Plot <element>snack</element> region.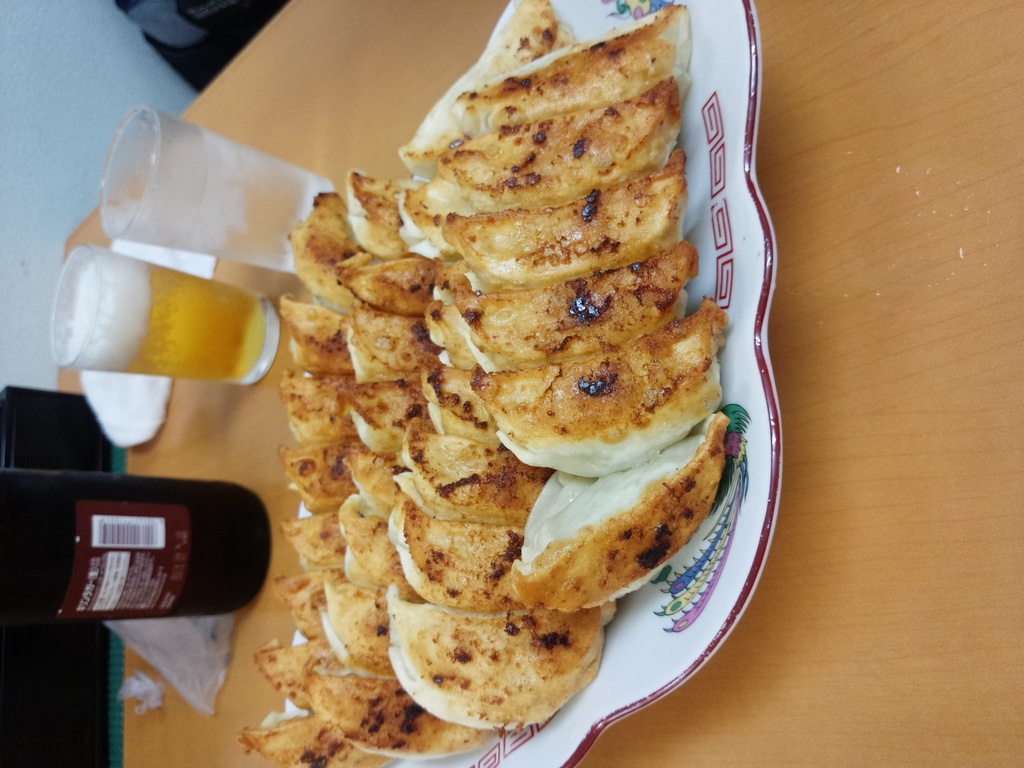
Plotted at <box>387,604,598,747</box>.
